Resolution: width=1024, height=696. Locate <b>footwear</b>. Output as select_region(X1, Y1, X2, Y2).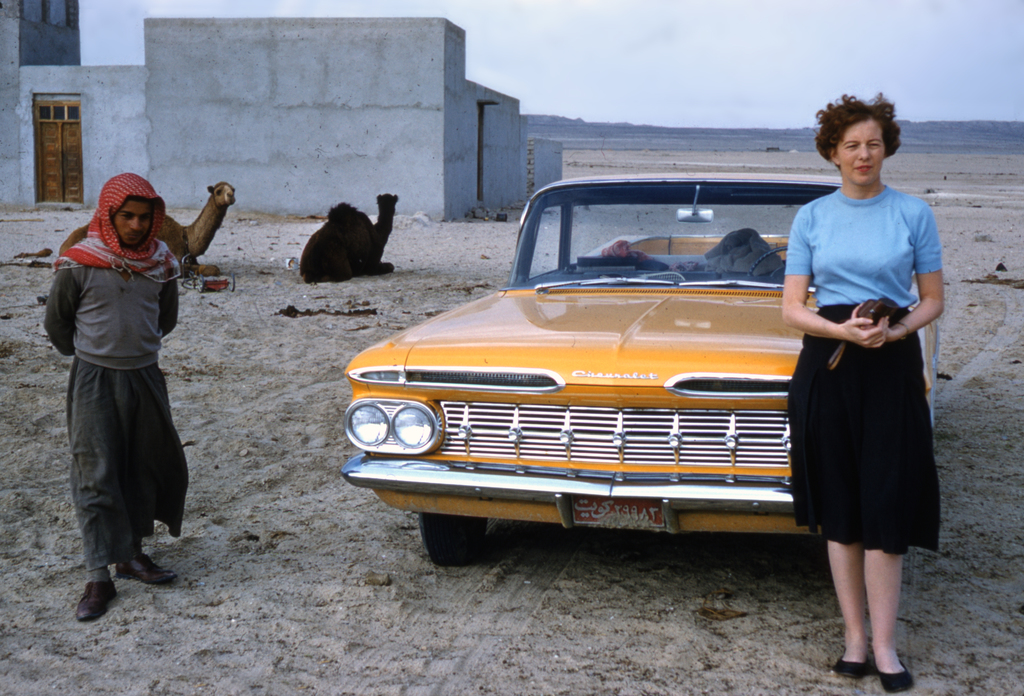
select_region(878, 664, 917, 690).
